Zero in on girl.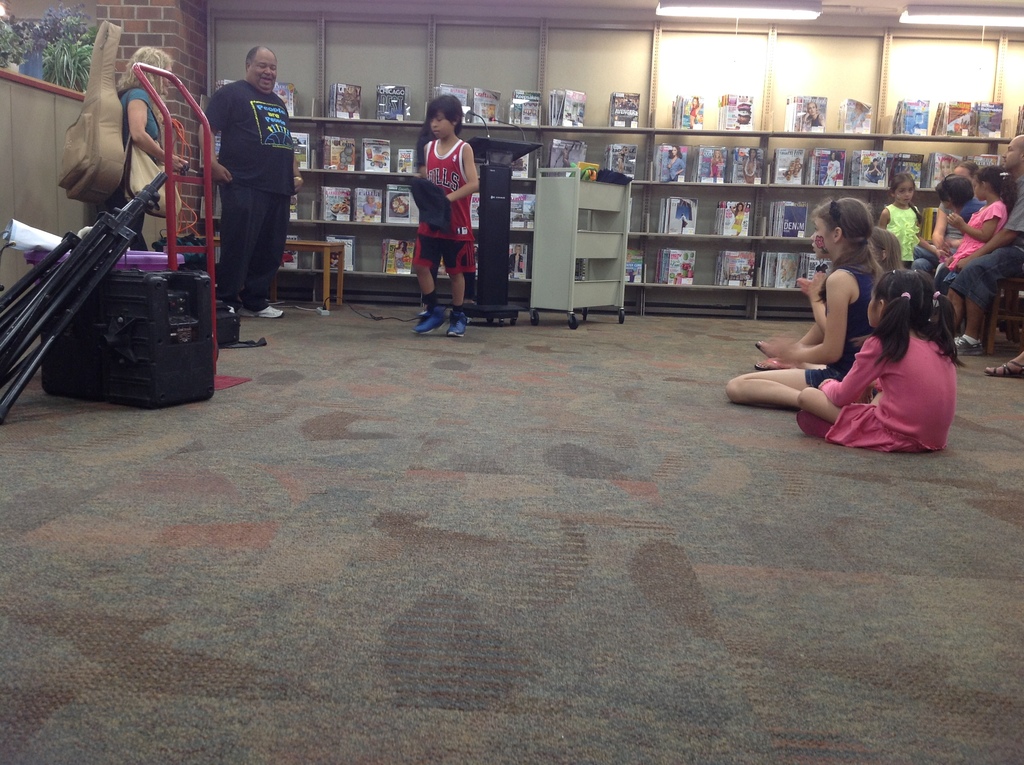
Zeroed in: [left=881, top=172, right=922, bottom=265].
